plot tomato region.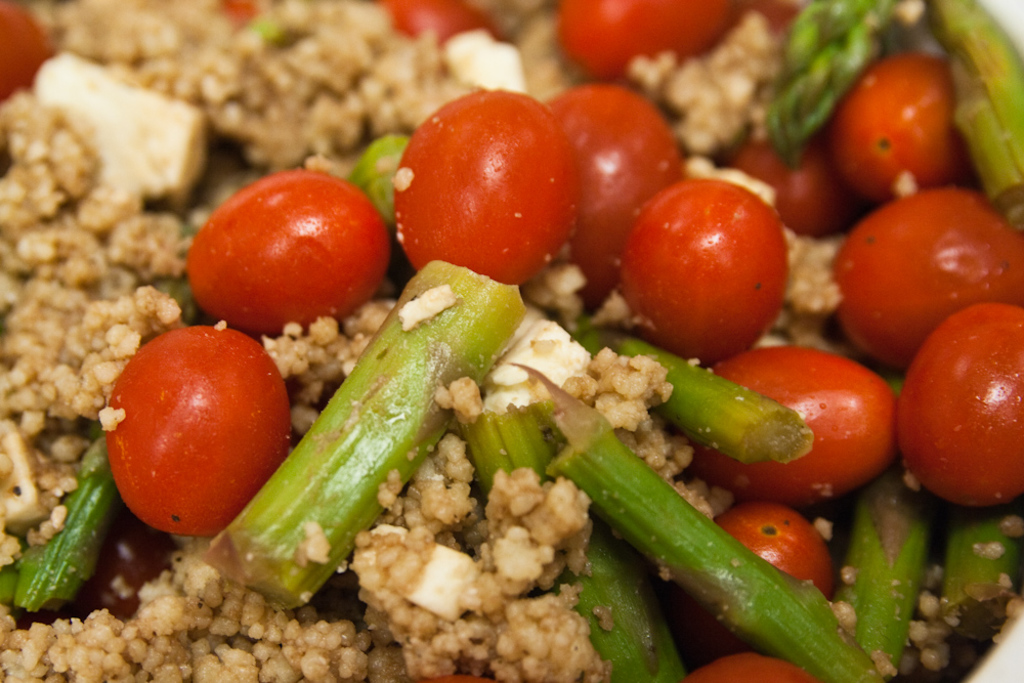
Plotted at [561, 0, 741, 83].
